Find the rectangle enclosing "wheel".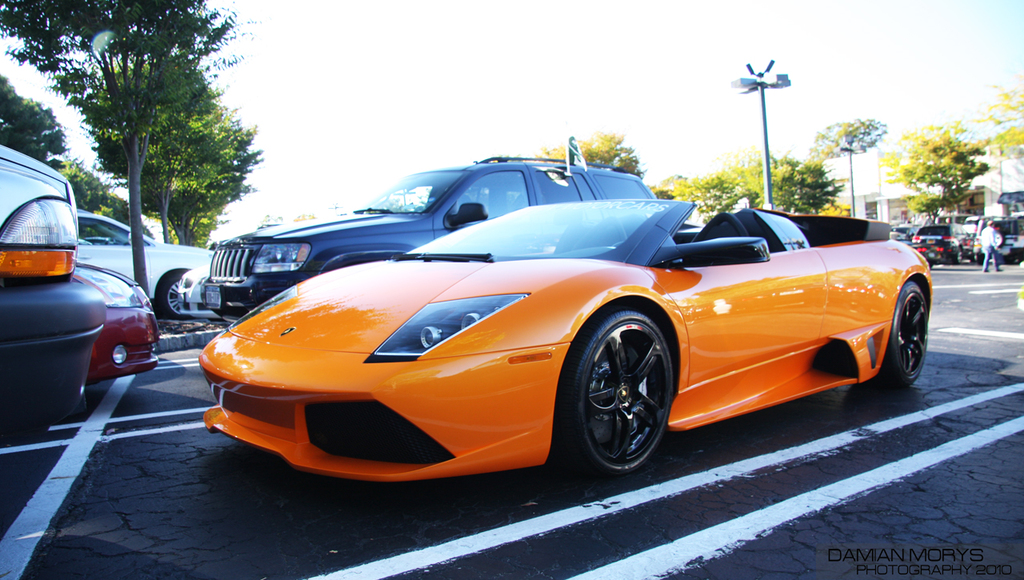
<box>572,296,672,477</box>.
